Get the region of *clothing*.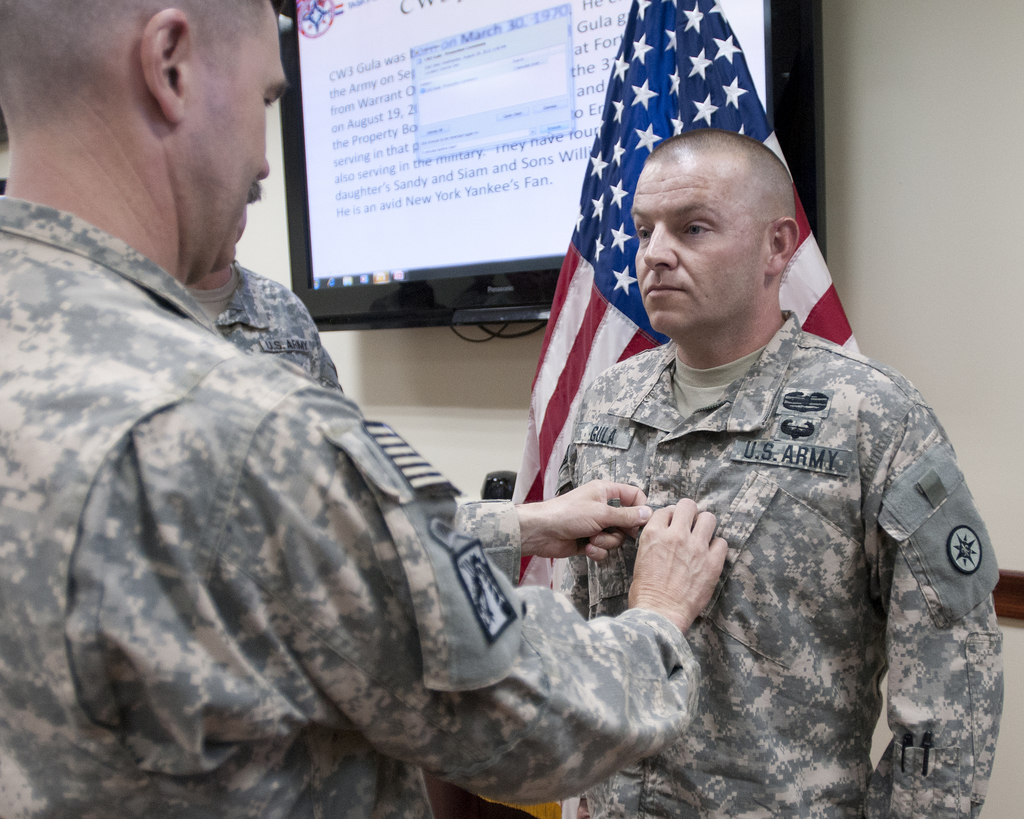
box(440, 488, 545, 563).
